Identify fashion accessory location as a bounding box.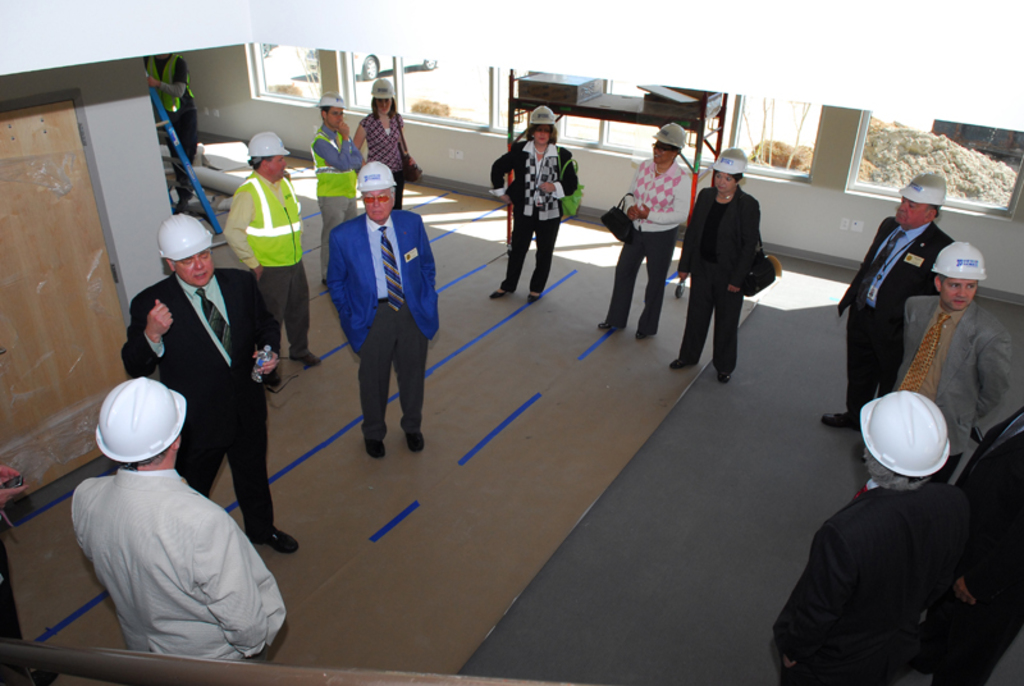
<bbox>360, 191, 392, 205</bbox>.
